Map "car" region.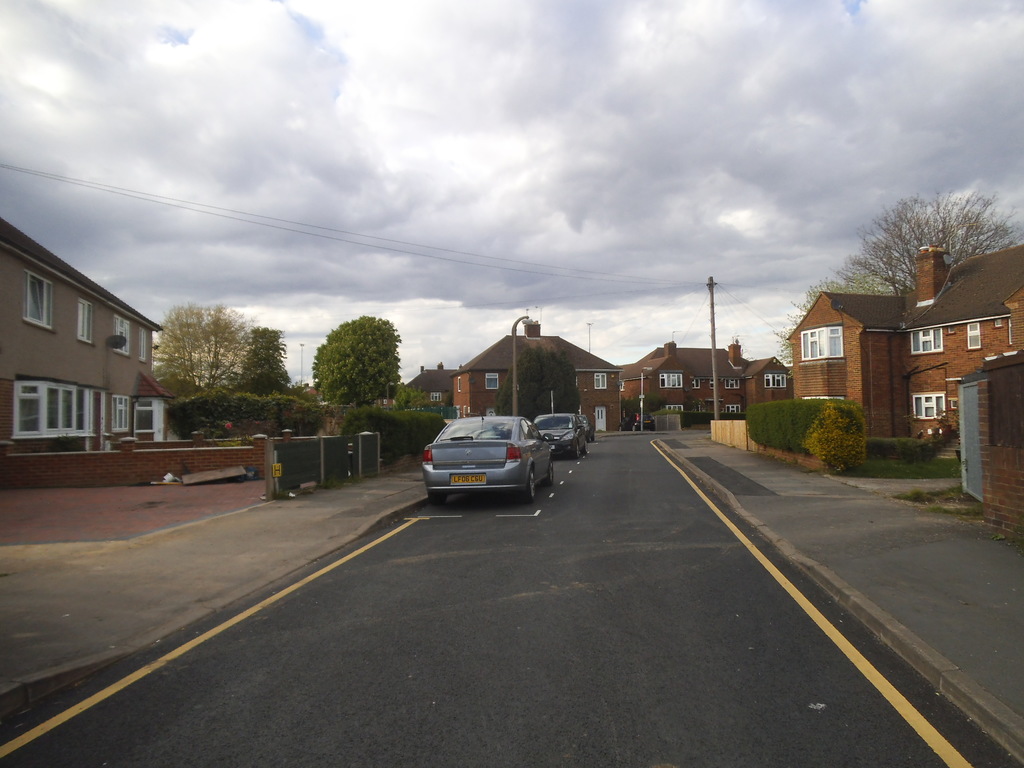
Mapped to [616, 410, 655, 430].
